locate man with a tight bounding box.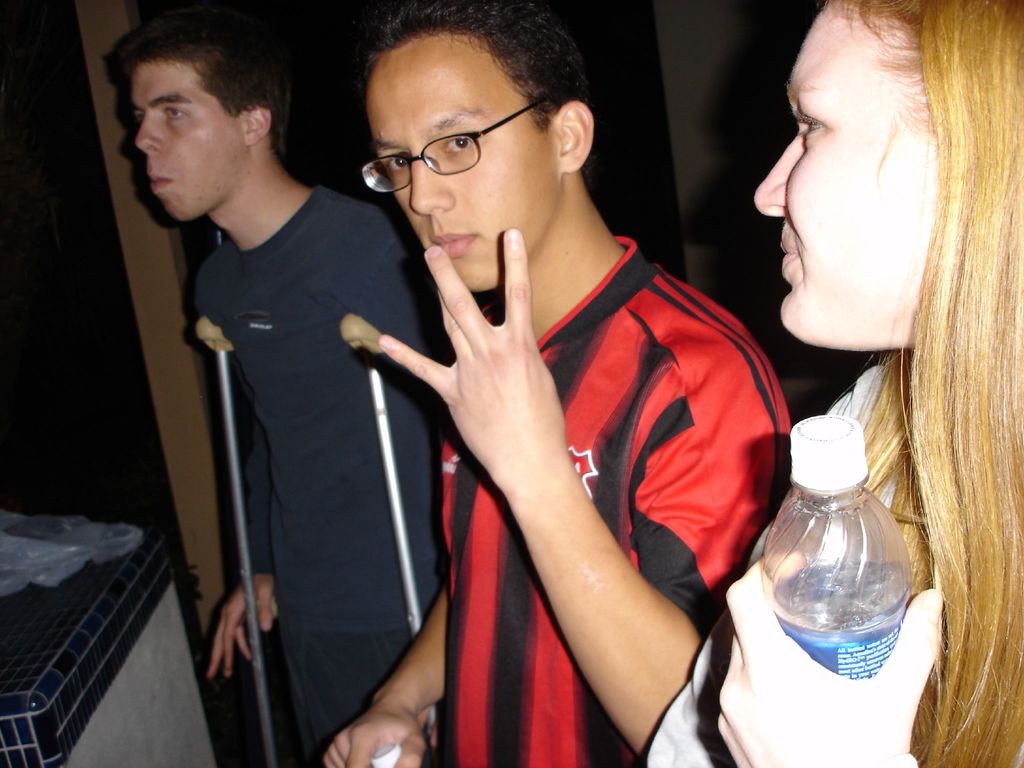
region(315, 14, 801, 767).
